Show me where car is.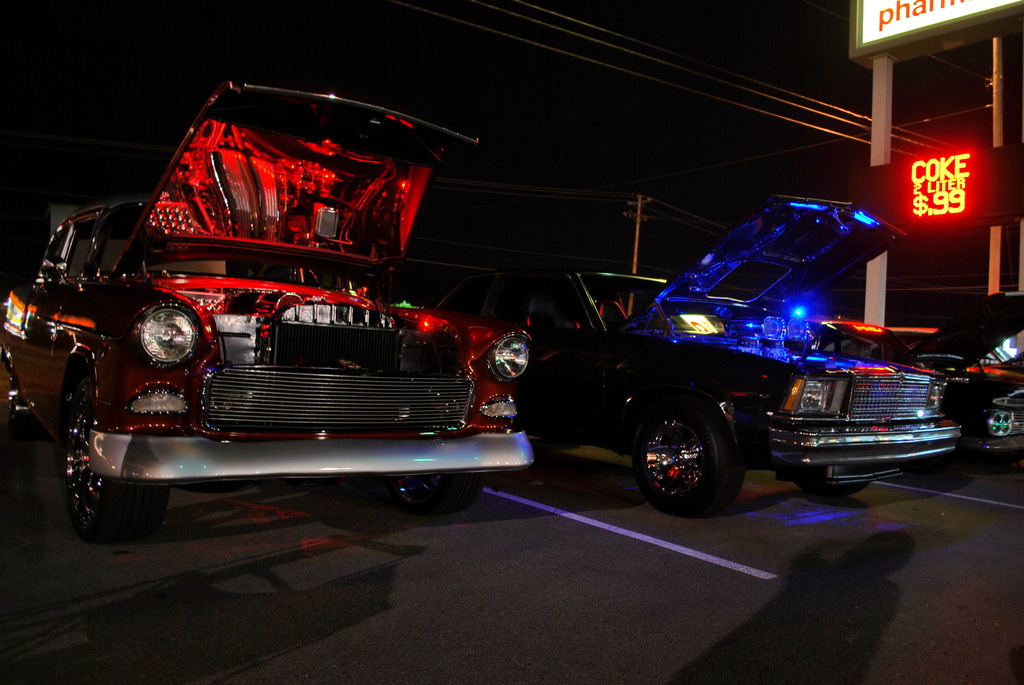
car is at bbox(0, 123, 534, 544).
